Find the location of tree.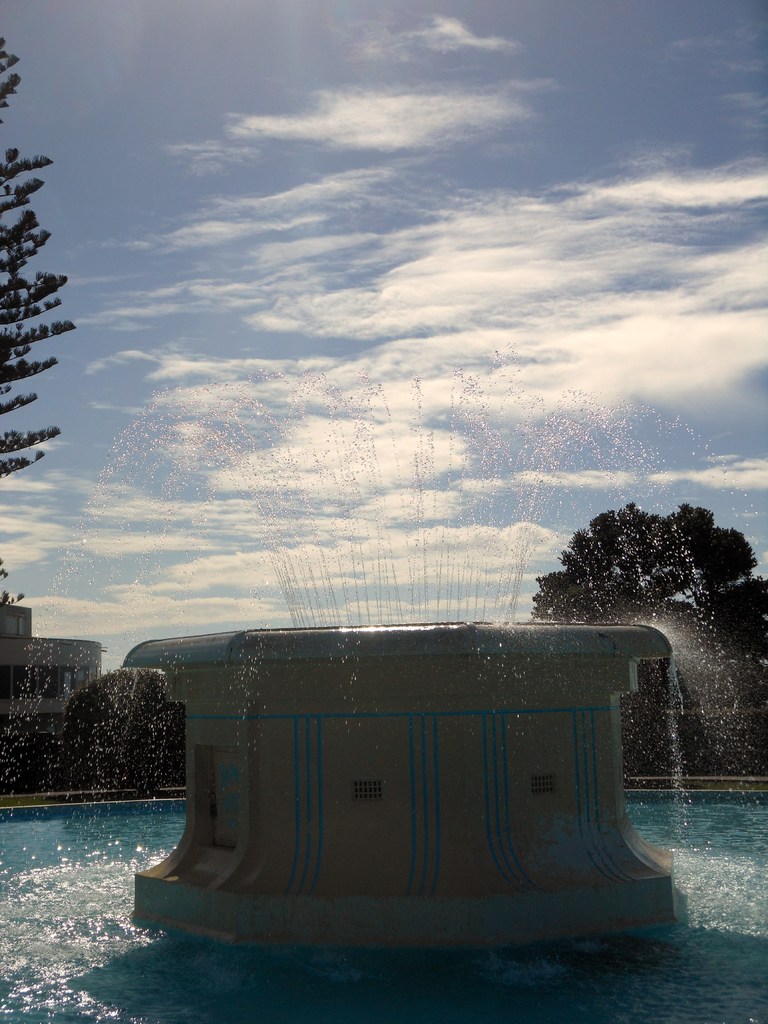
Location: (0, 20, 70, 500).
